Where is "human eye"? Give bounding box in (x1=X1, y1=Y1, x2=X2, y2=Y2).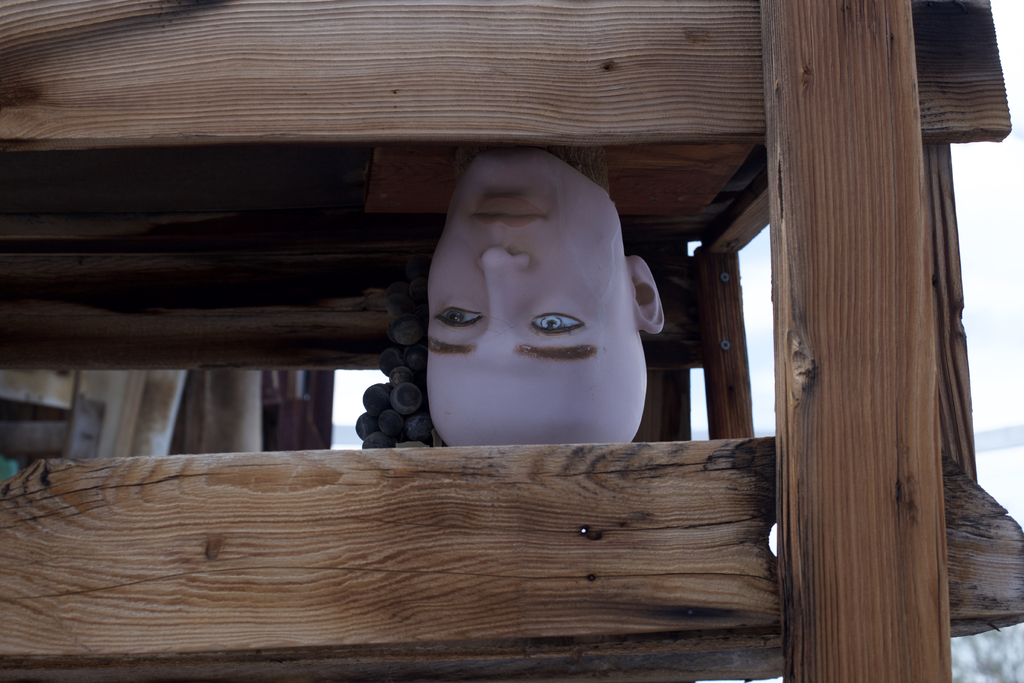
(x1=429, y1=299, x2=481, y2=333).
